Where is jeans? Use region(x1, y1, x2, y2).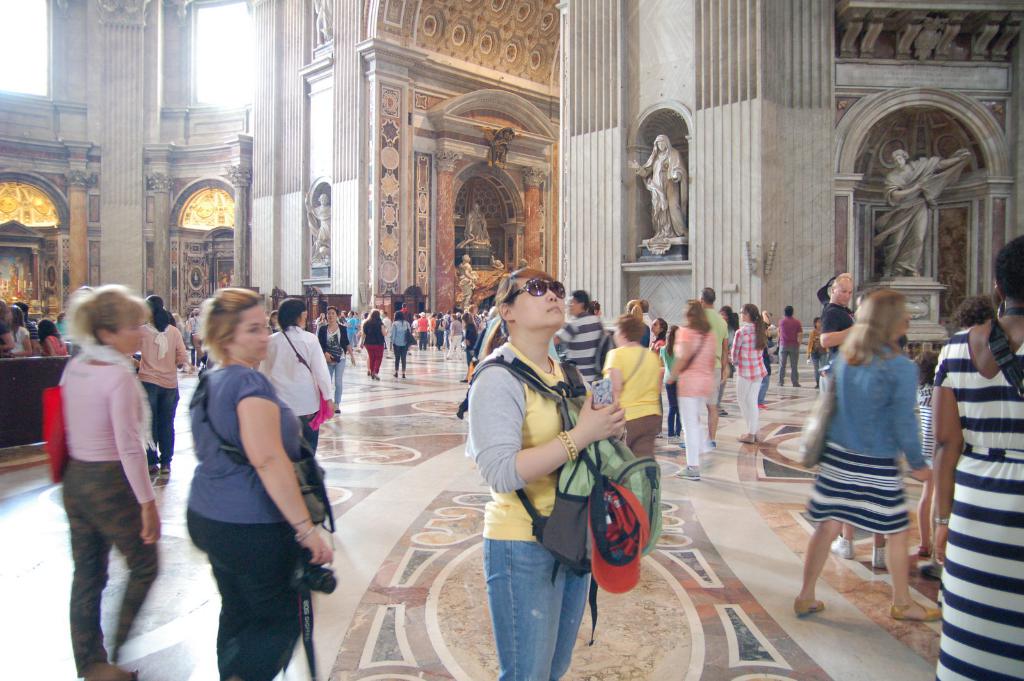
region(463, 349, 472, 362).
